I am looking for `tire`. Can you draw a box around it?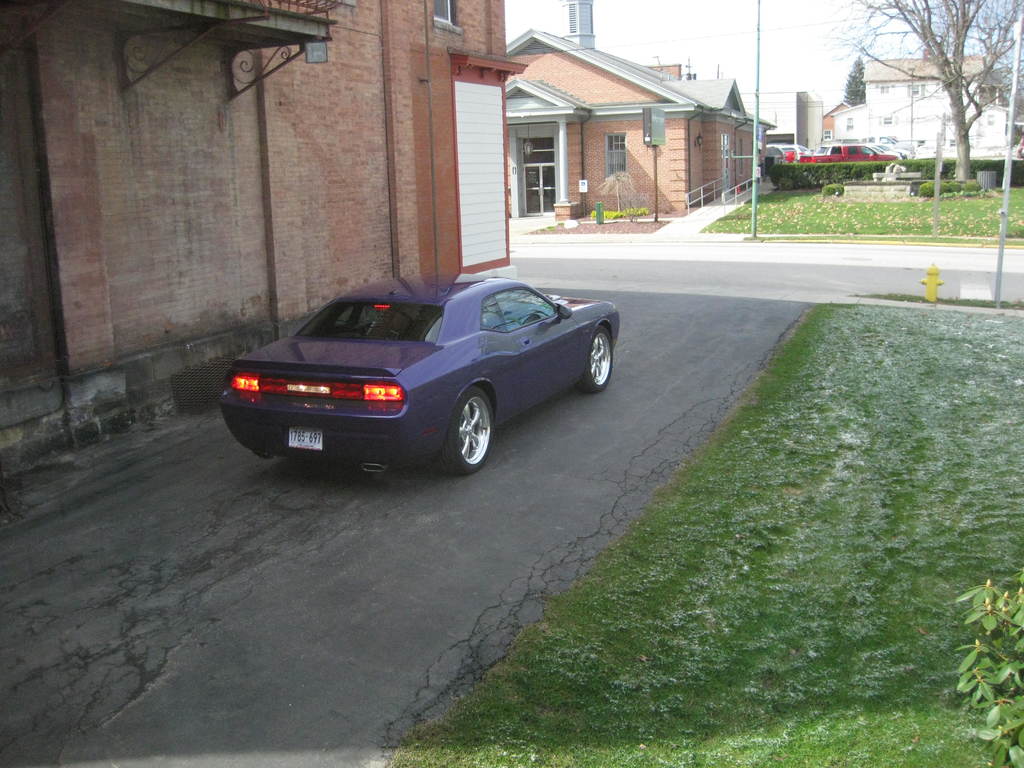
Sure, the bounding box is <region>431, 384, 502, 478</region>.
